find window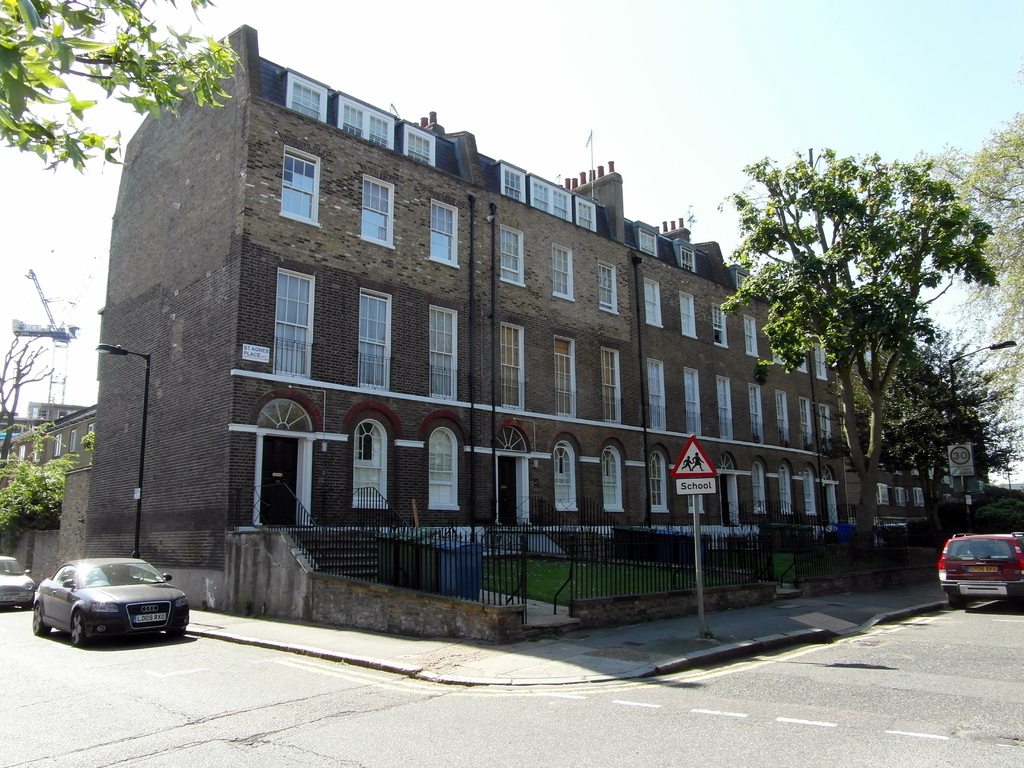
<bbox>810, 341, 831, 385</bbox>
